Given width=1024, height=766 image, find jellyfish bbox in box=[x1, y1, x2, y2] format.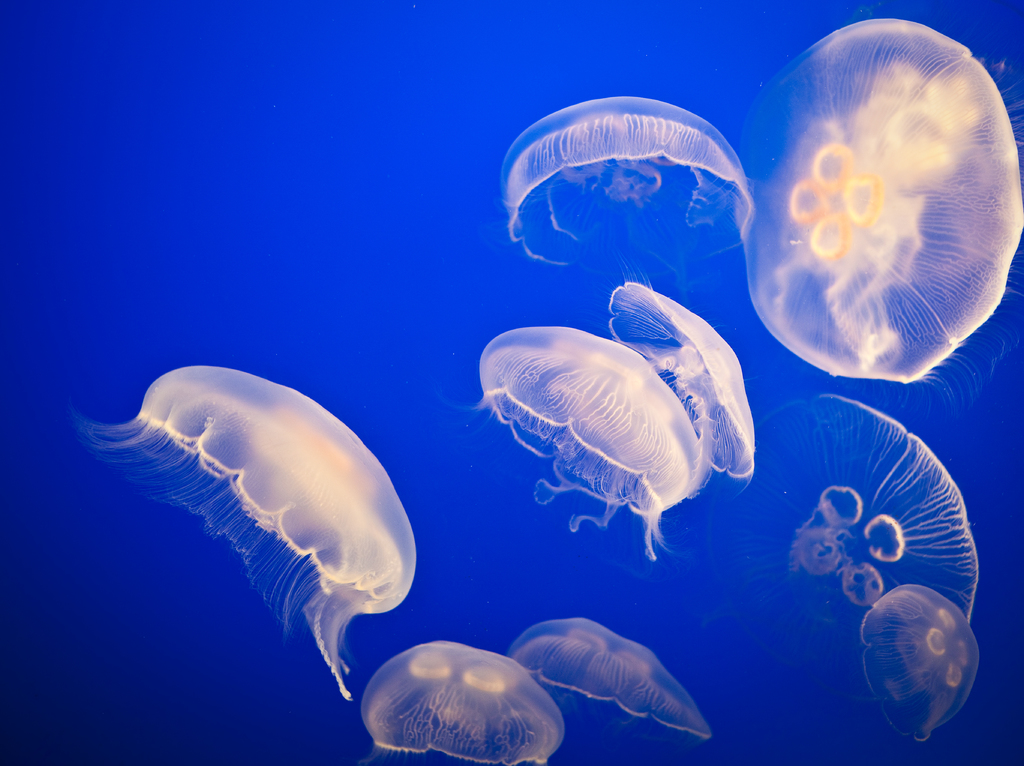
box=[735, 0, 1023, 413].
